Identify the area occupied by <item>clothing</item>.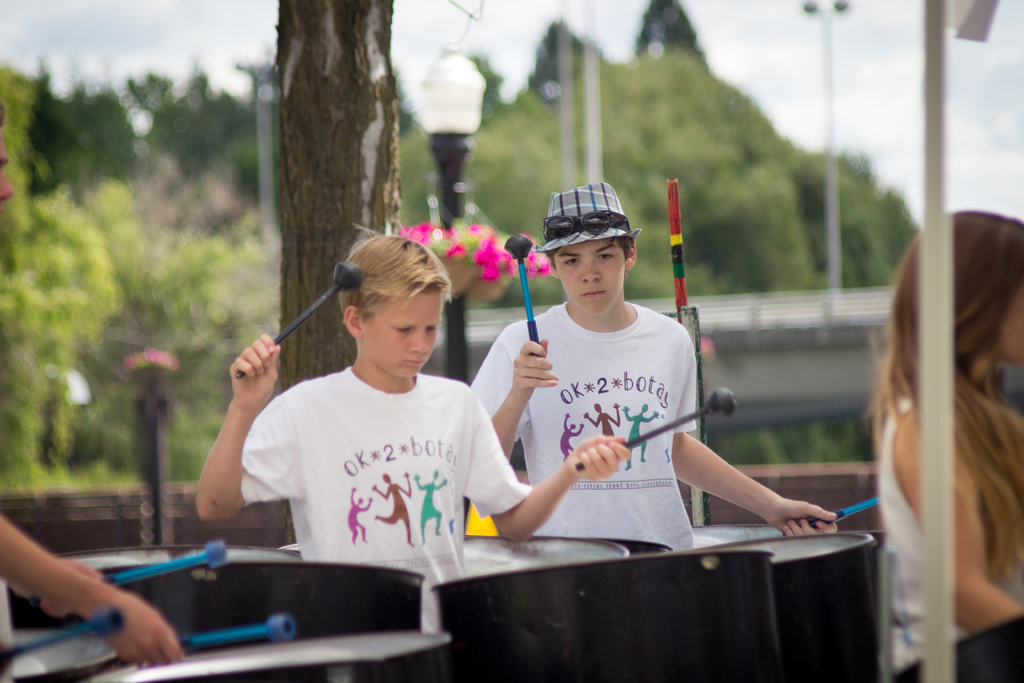
Area: <region>465, 185, 695, 554</region>.
